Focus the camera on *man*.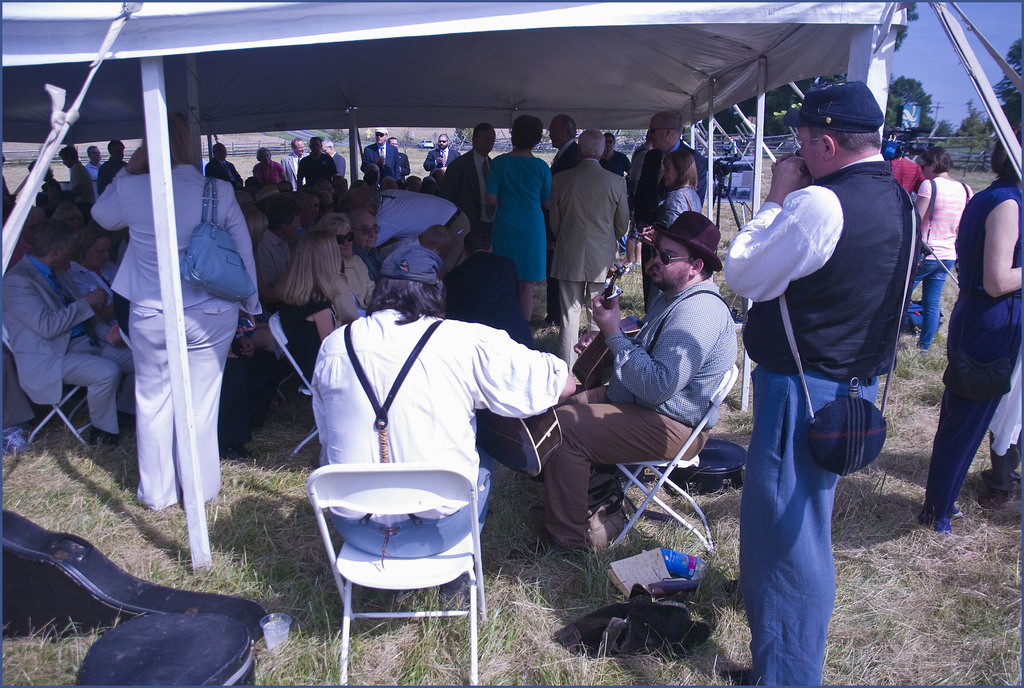
Focus region: rect(388, 135, 412, 186).
